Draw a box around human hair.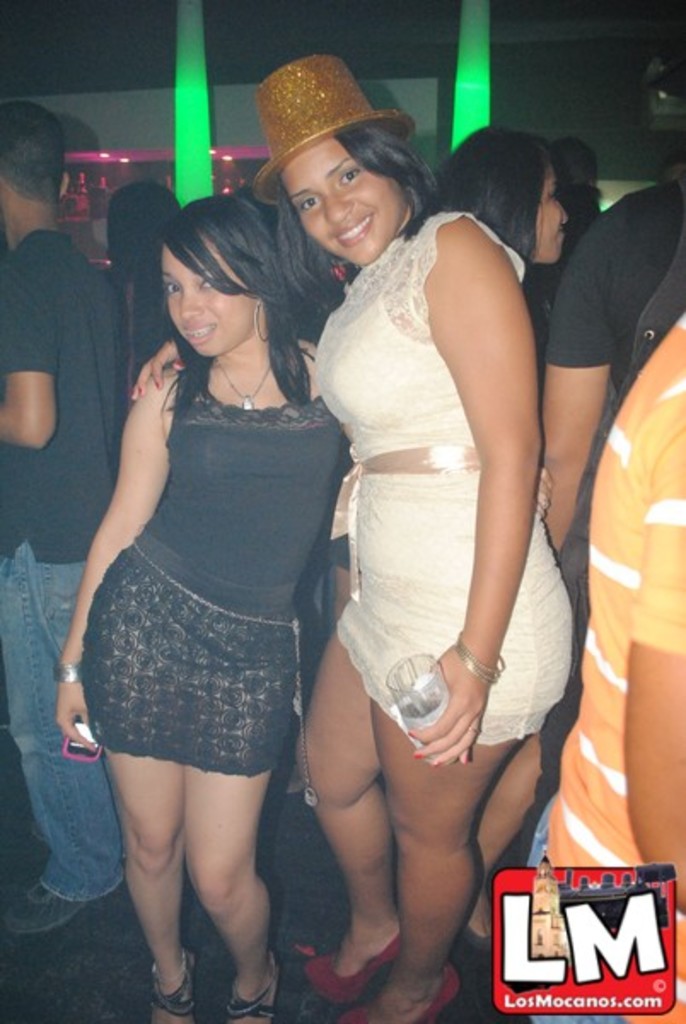
(x1=0, y1=102, x2=65, y2=200).
